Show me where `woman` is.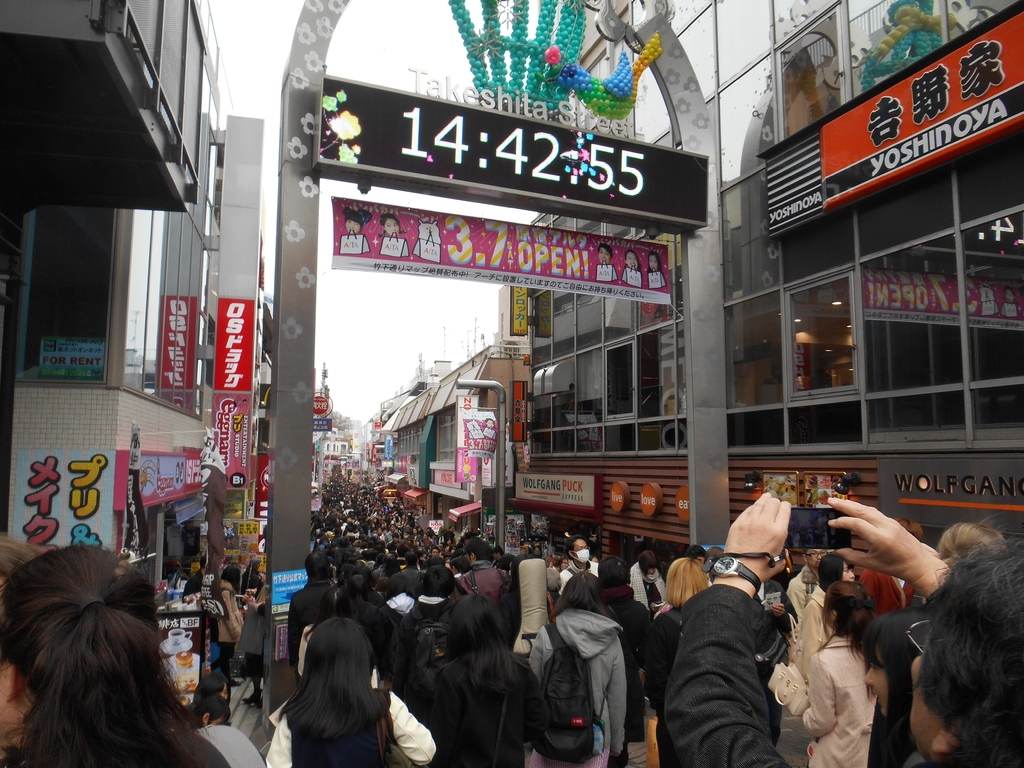
`woman` is at [left=332, top=559, right=399, bottom=681].
